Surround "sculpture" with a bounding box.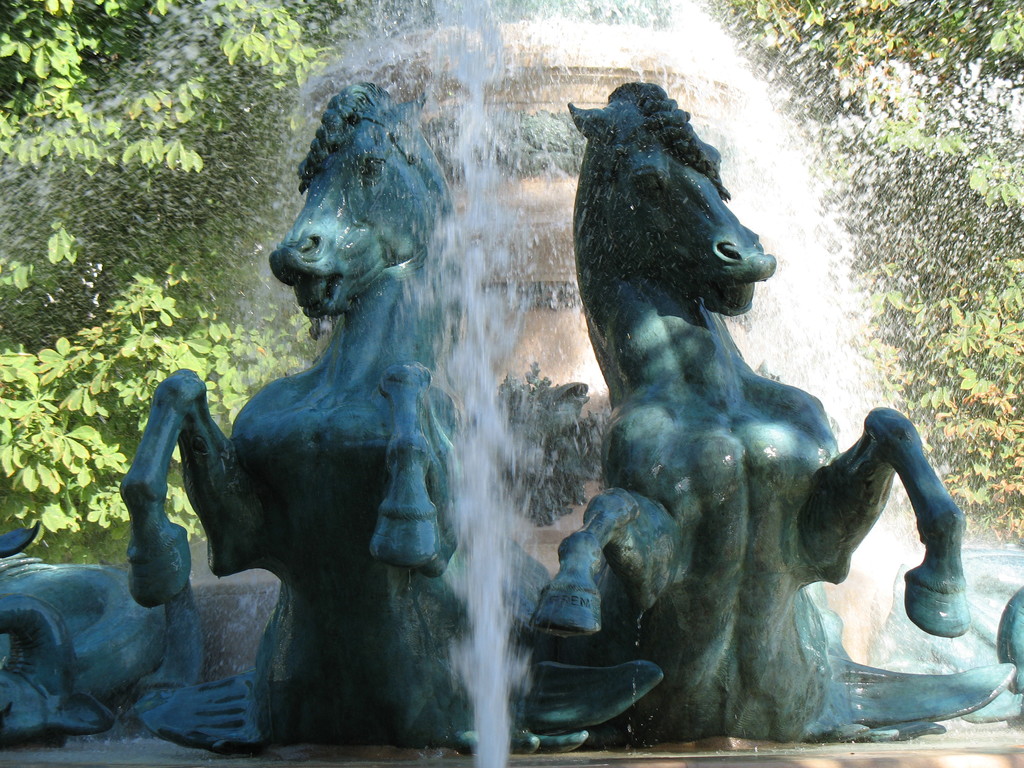
bbox=(118, 75, 544, 735).
